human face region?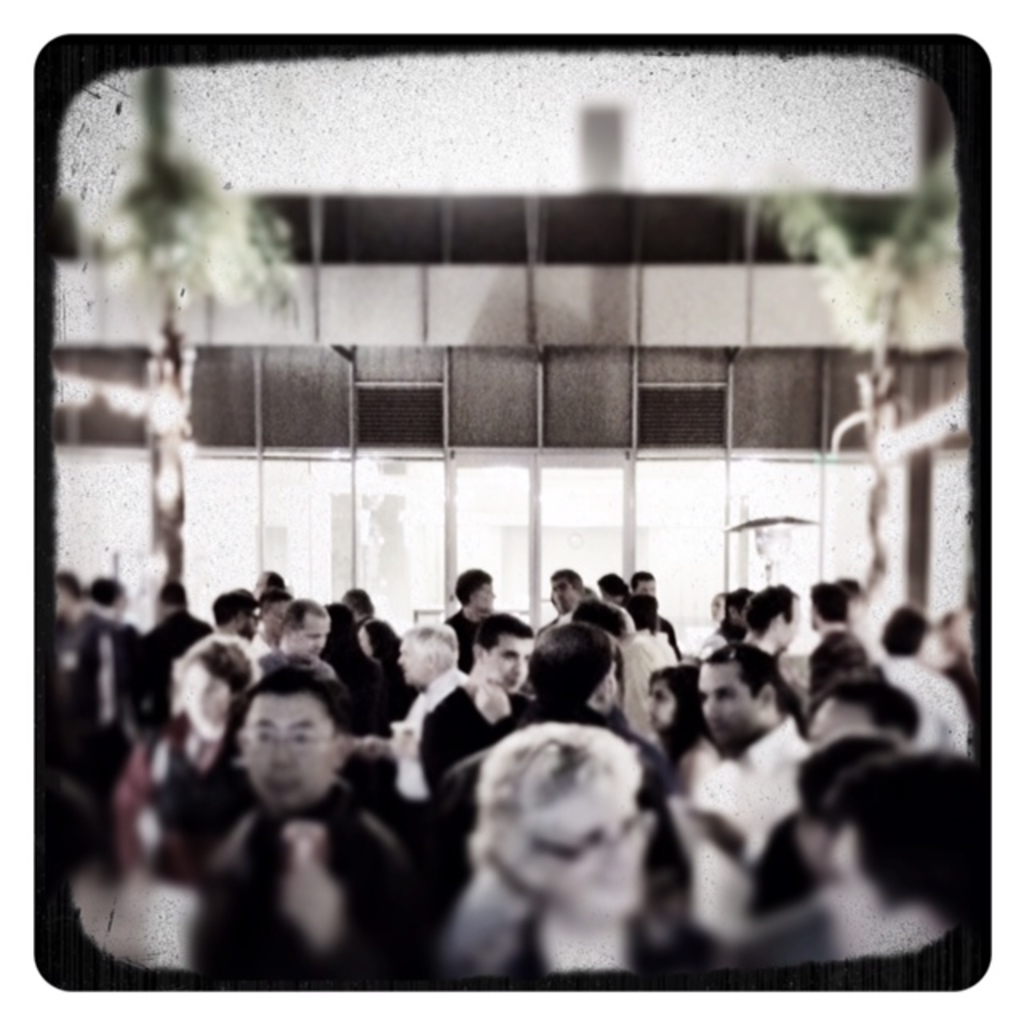
[left=298, top=619, right=336, bottom=658]
